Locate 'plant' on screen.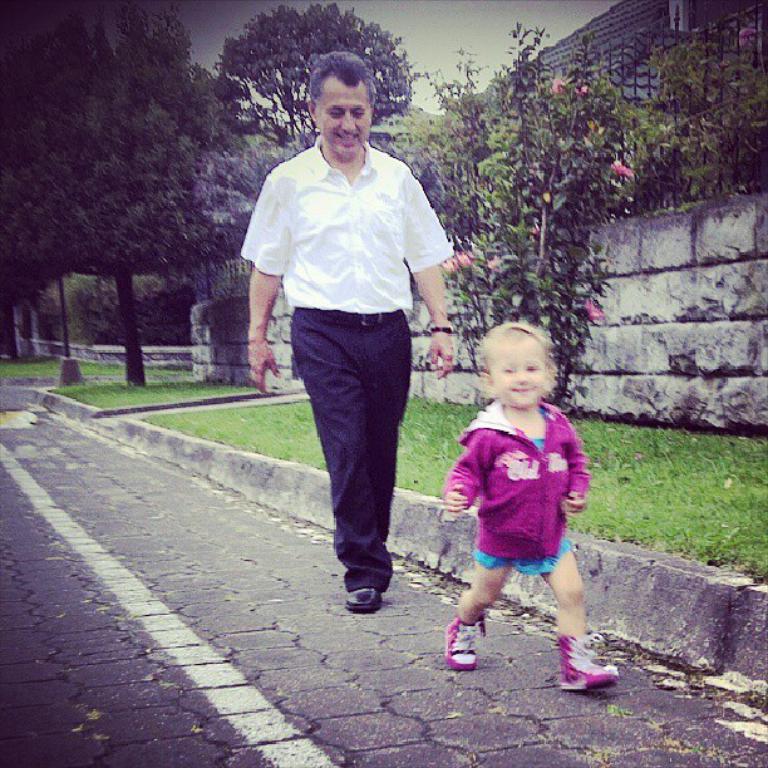
On screen at 54:373:280:420.
